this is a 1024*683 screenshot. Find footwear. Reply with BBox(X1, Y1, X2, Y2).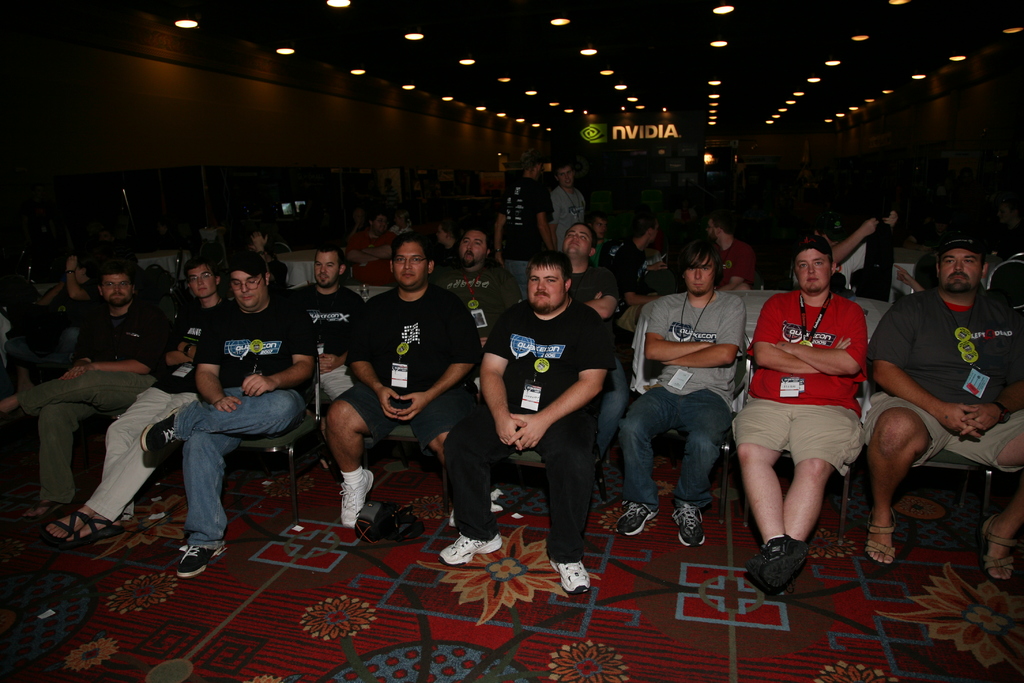
BBox(22, 504, 70, 522).
